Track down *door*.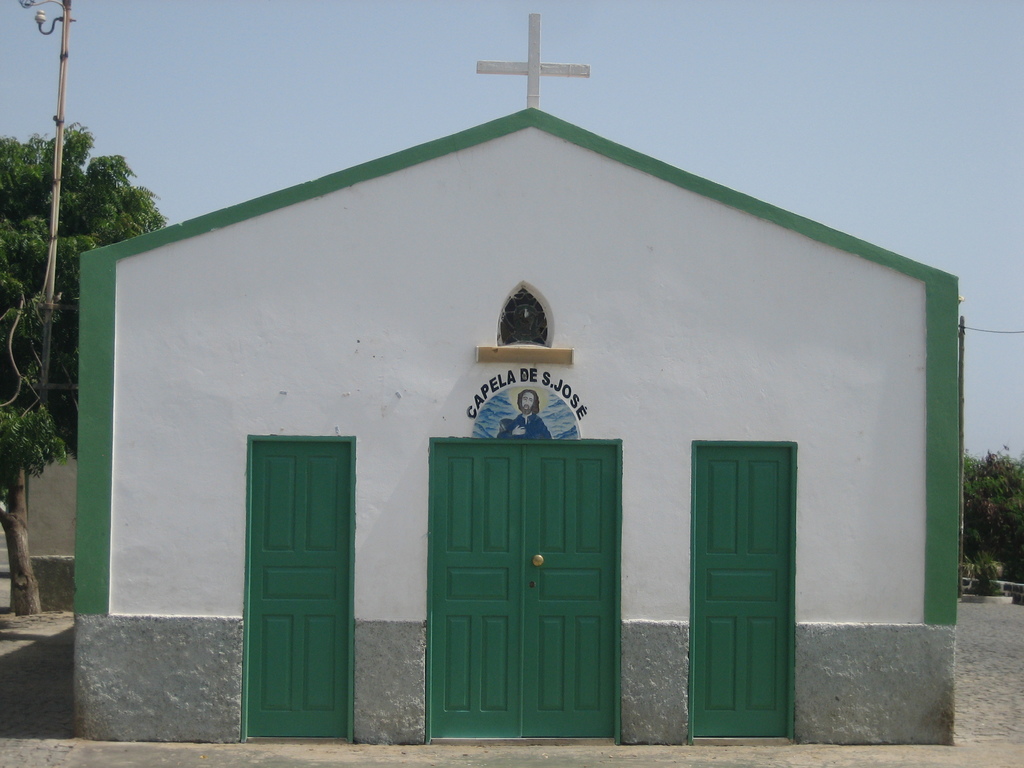
Tracked to bbox=[432, 442, 524, 737].
